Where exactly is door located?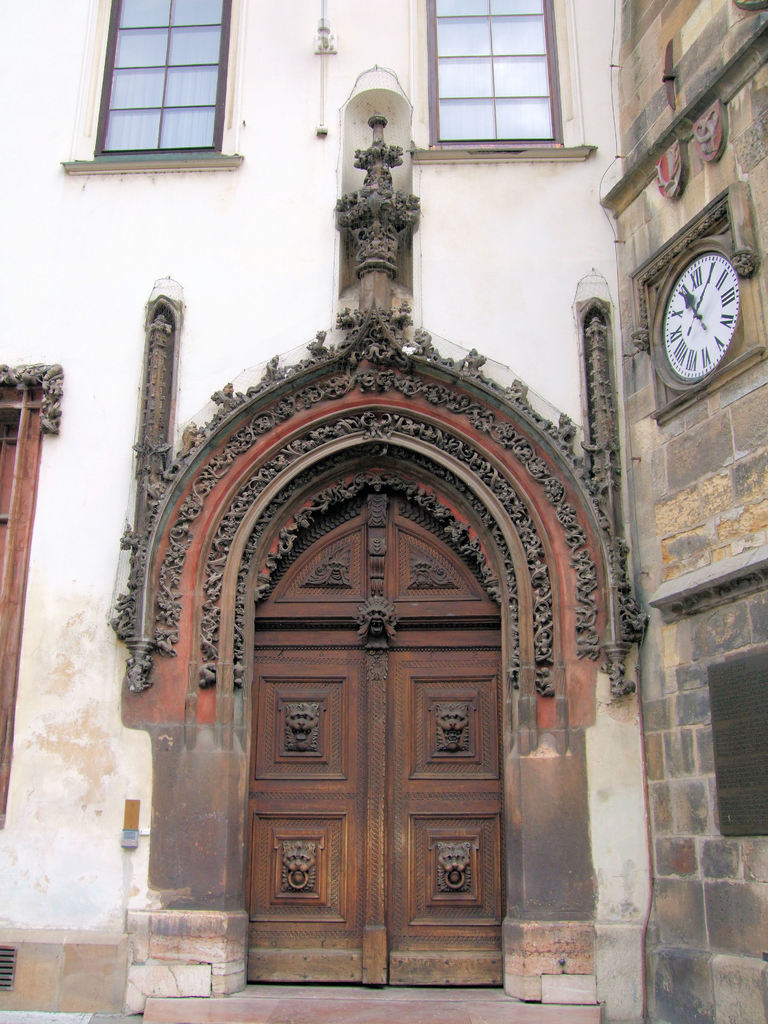
Its bounding box is (left=209, top=461, right=521, bottom=970).
